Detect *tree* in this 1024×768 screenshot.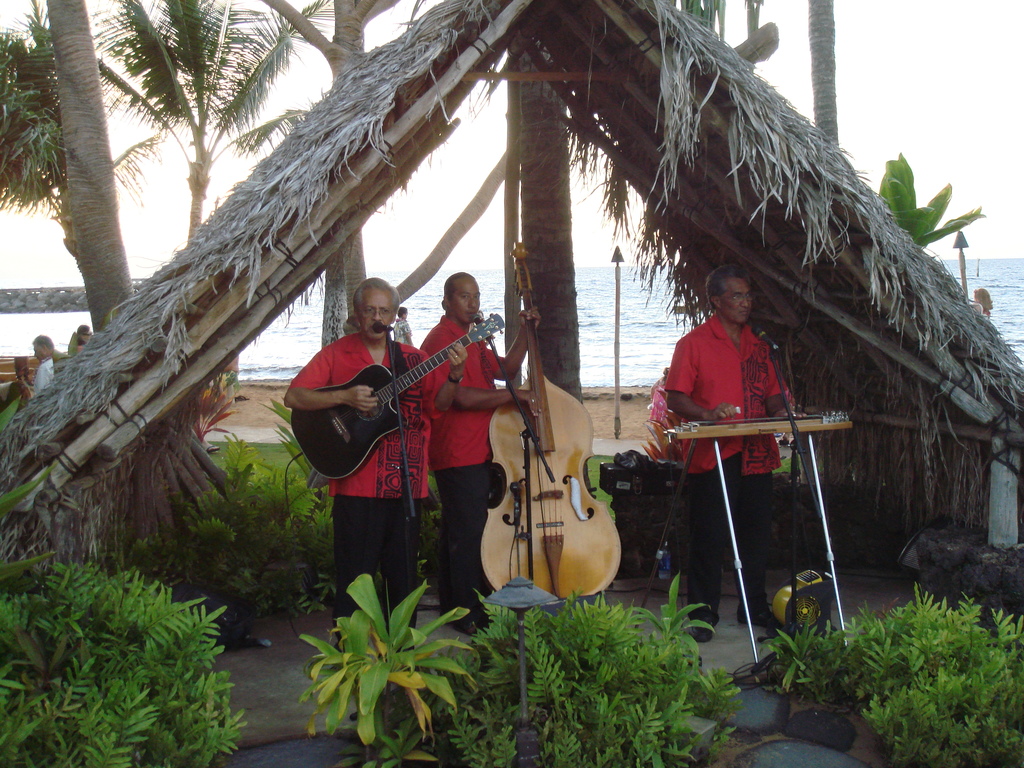
Detection: l=96, t=0, r=335, b=240.
